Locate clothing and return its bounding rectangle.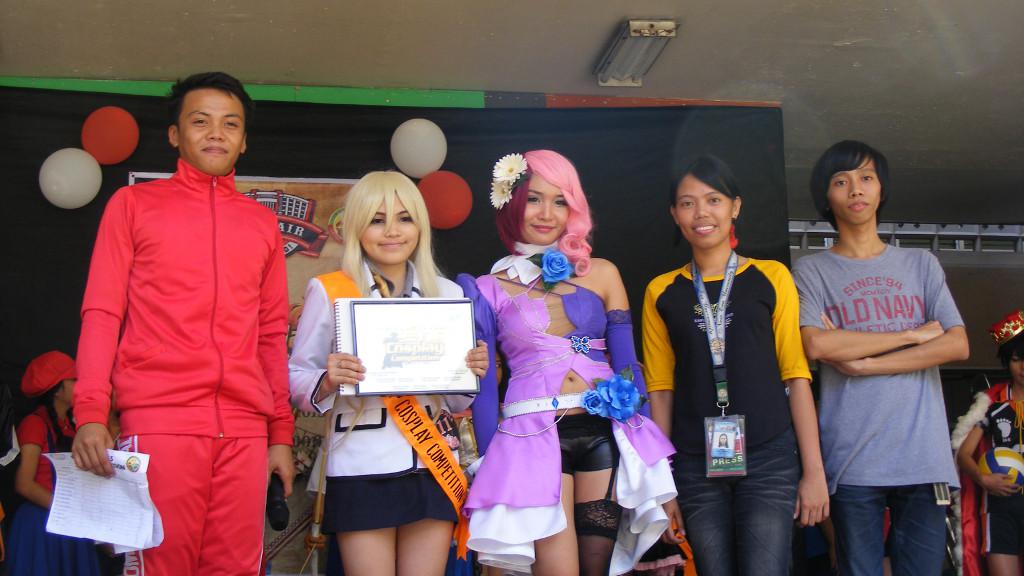
<bbox>0, 398, 96, 575</bbox>.
